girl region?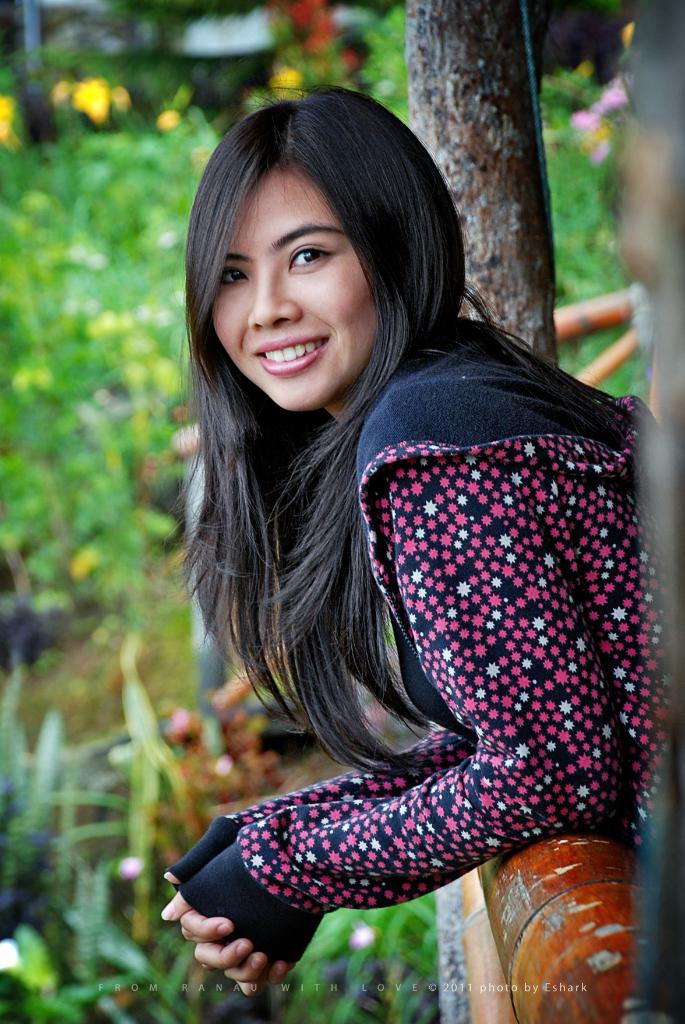
161 85 666 998
